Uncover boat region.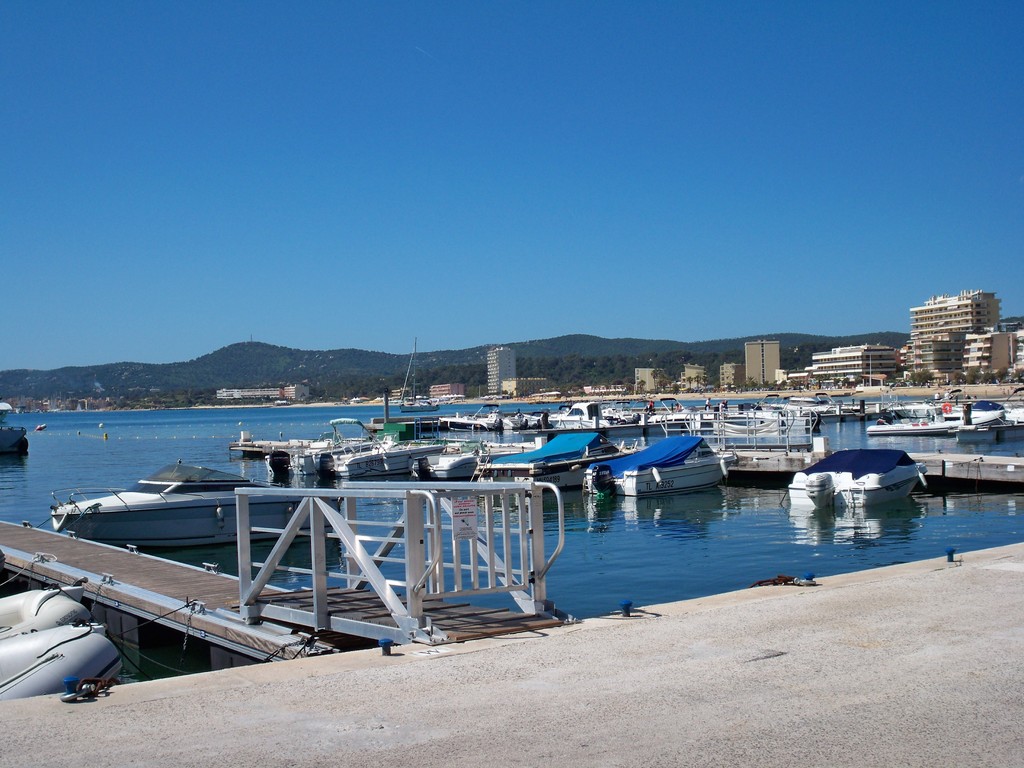
Uncovered: BBox(0, 586, 88, 648).
